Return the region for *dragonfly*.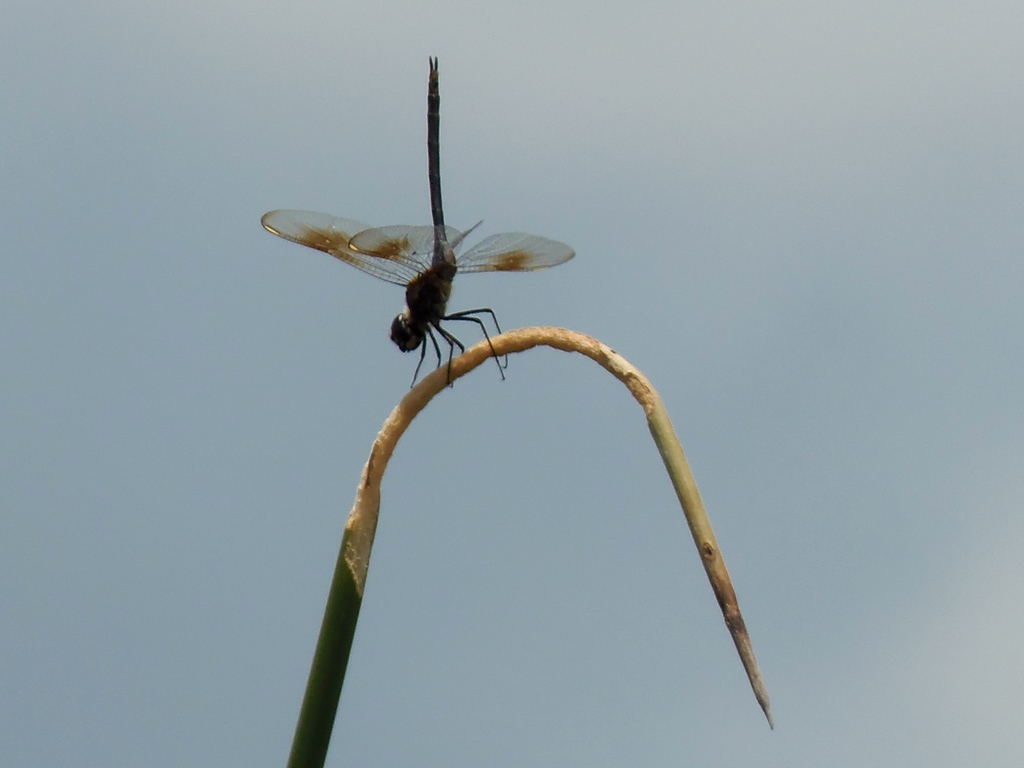
locate(257, 53, 575, 388).
